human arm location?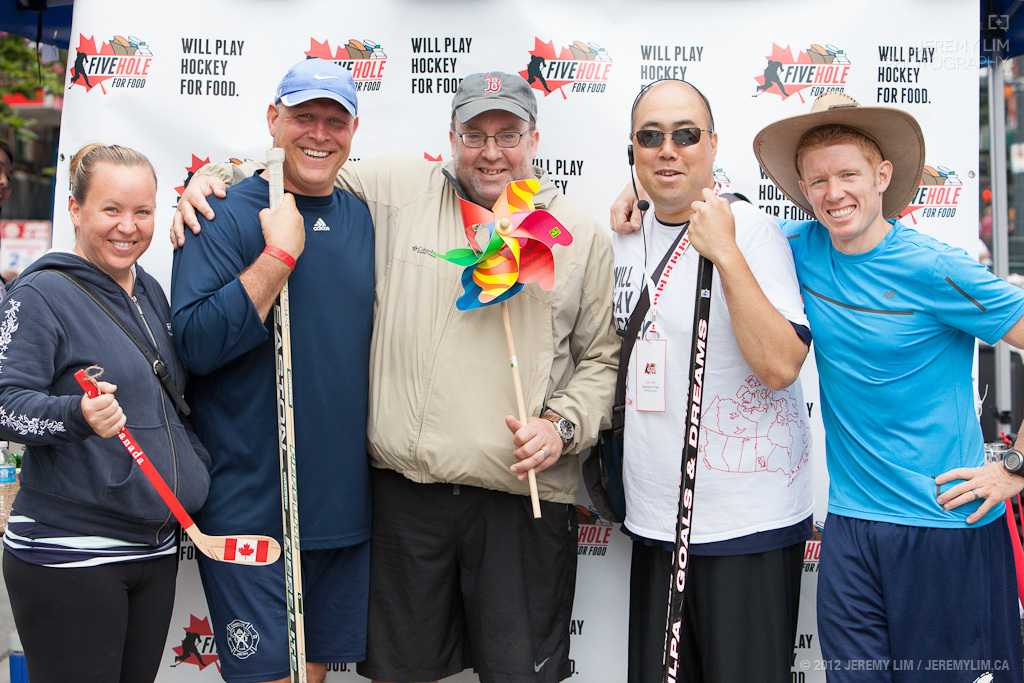
[160, 149, 397, 244]
